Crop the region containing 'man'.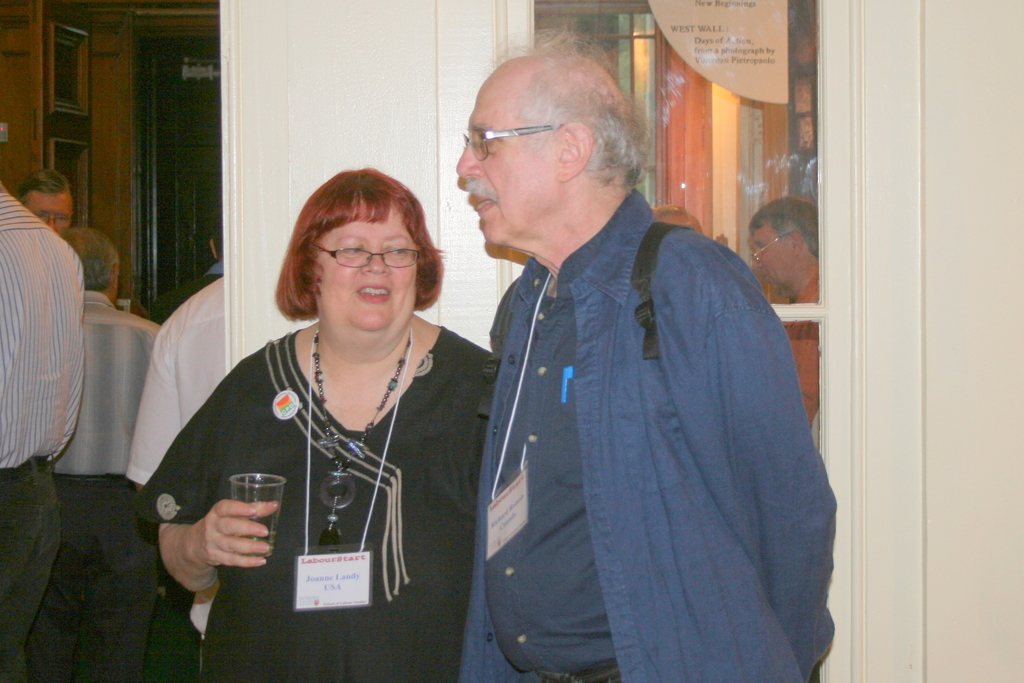
Crop region: left=47, top=227, right=164, bottom=682.
